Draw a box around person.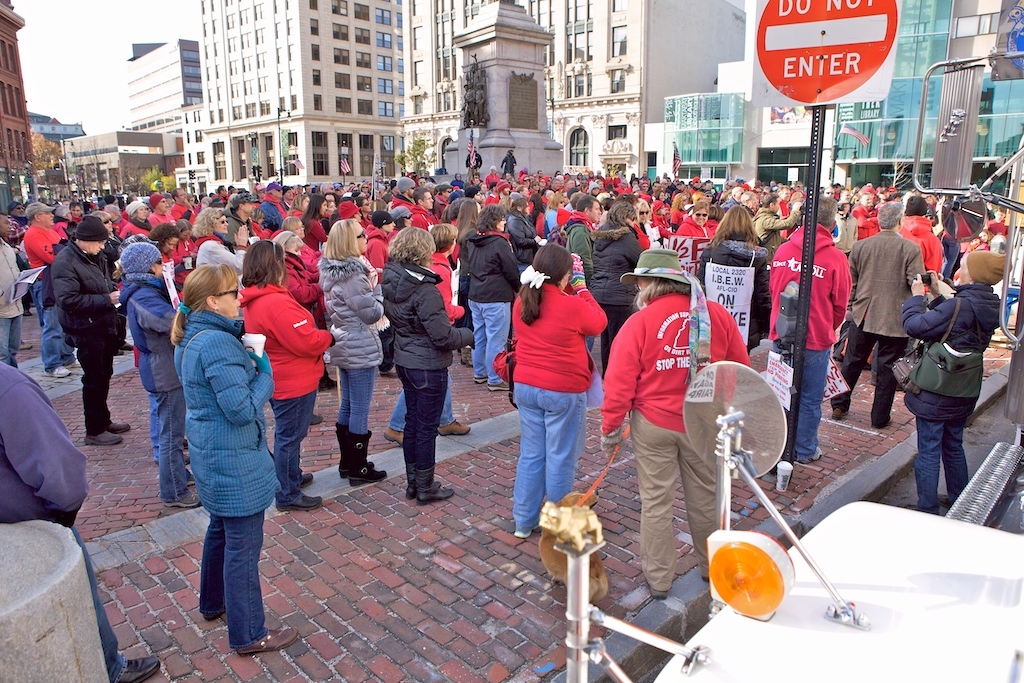
locate(320, 218, 390, 484).
